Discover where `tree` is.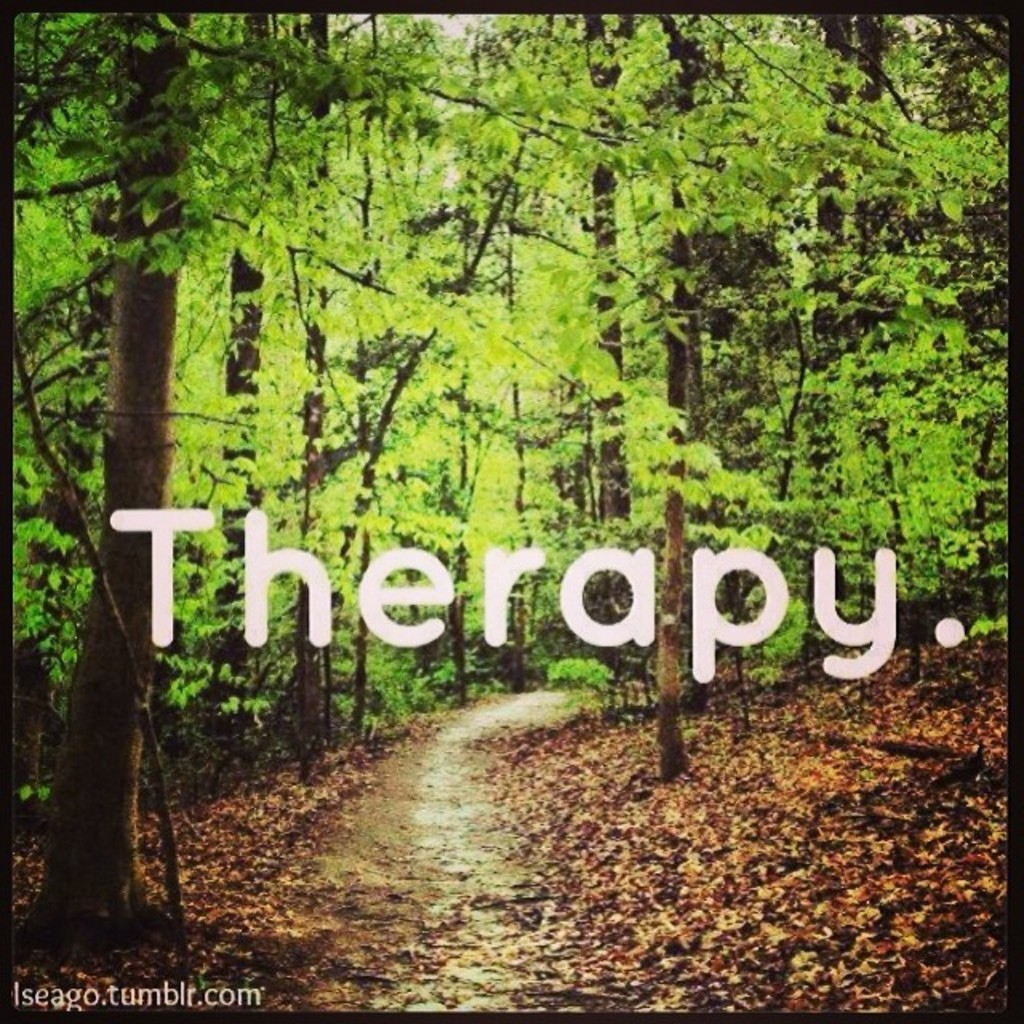
Discovered at [11, 14, 1008, 925].
